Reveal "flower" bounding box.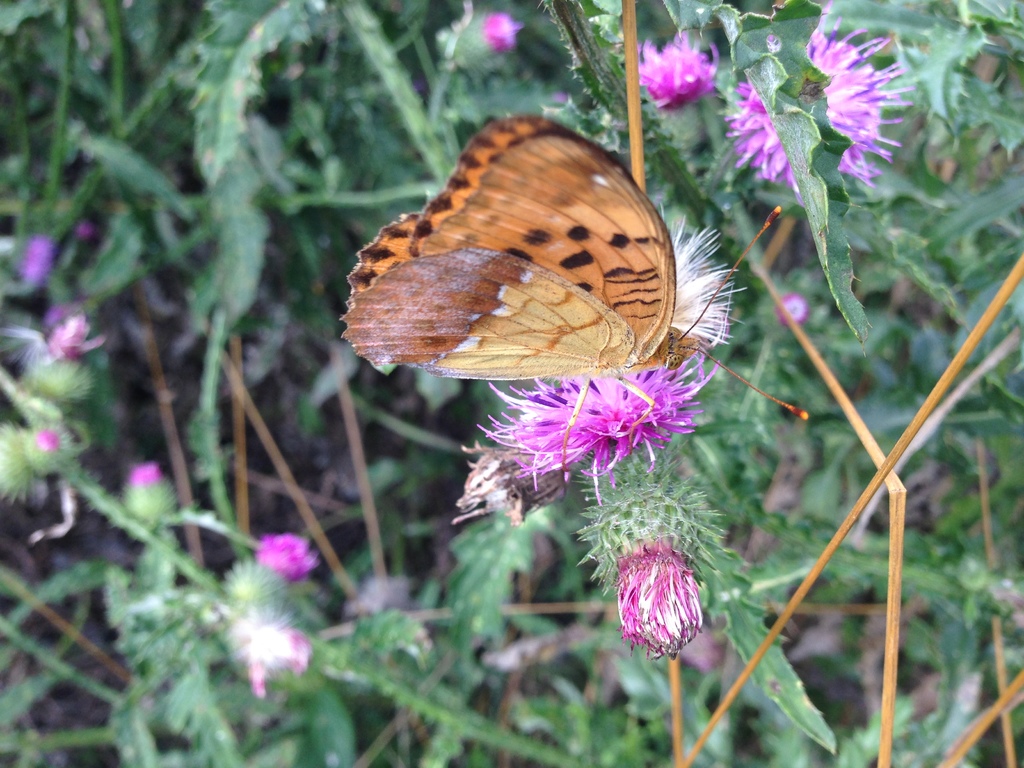
Revealed: select_region(612, 537, 718, 657).
